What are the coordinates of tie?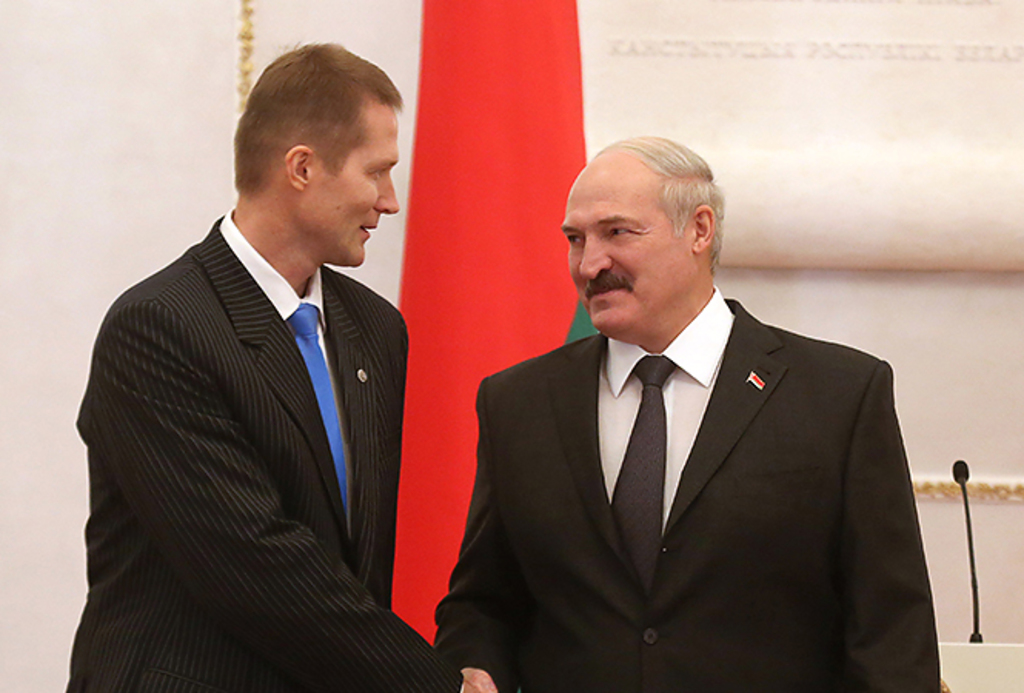
BBox(280, 302, 350, 528).
